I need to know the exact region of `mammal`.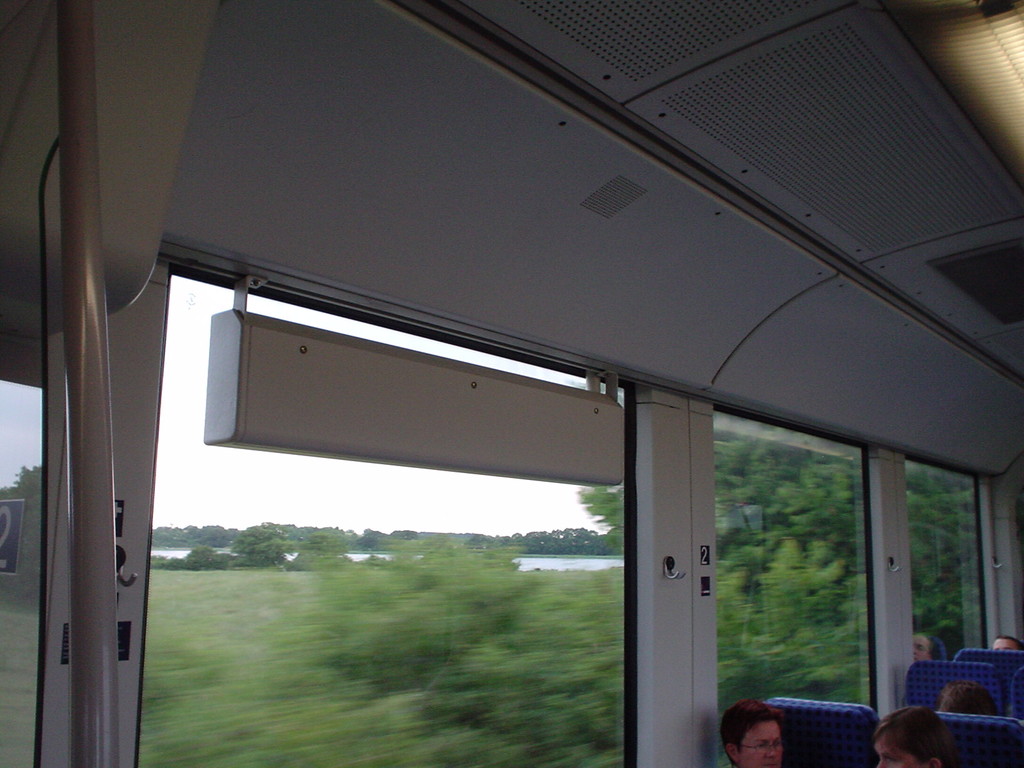
Region: (x1=870, y1=703, x2=941, y2=767).
